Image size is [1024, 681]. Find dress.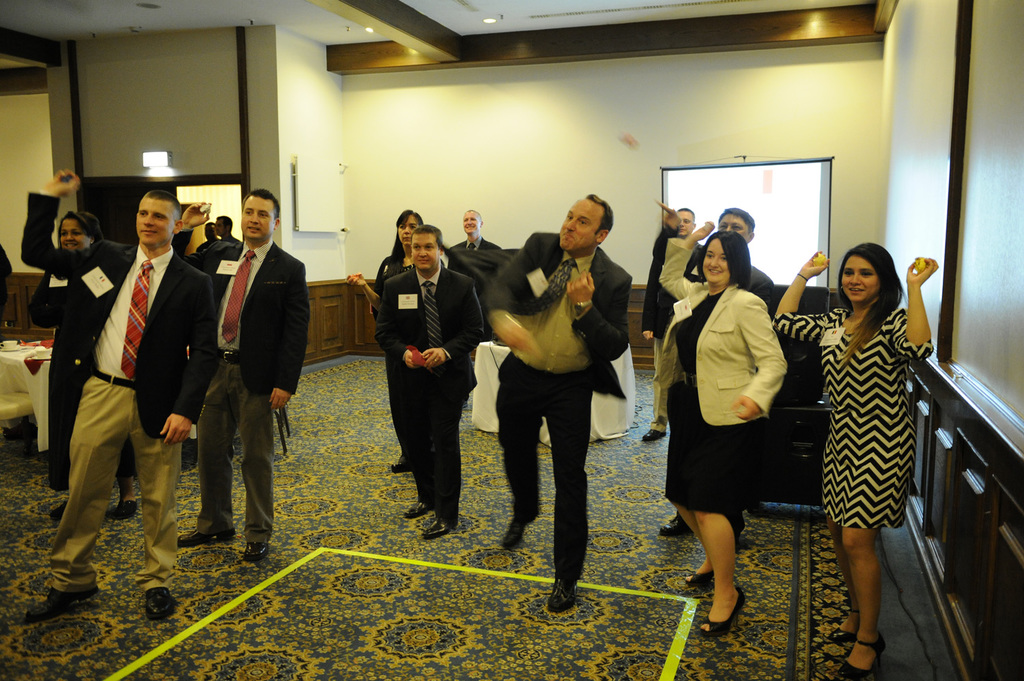
[x1=662, y1=287, x2=767, y2=510].
